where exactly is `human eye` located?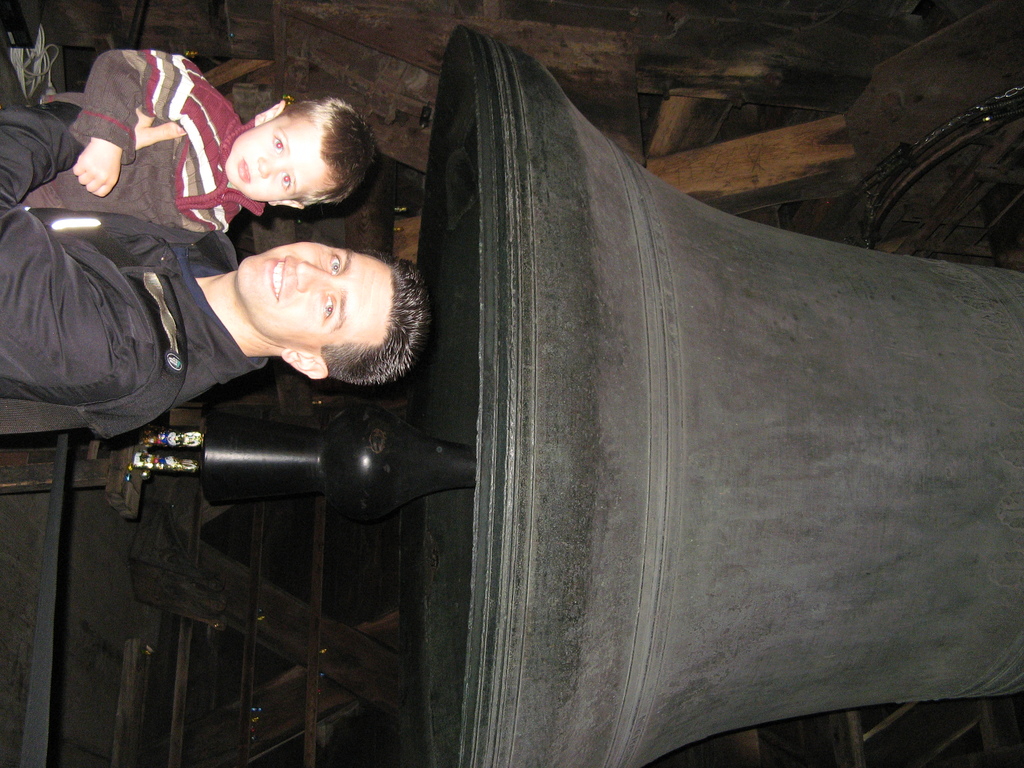
Its bounding box is bbox=(278, 166, 292, 193).
